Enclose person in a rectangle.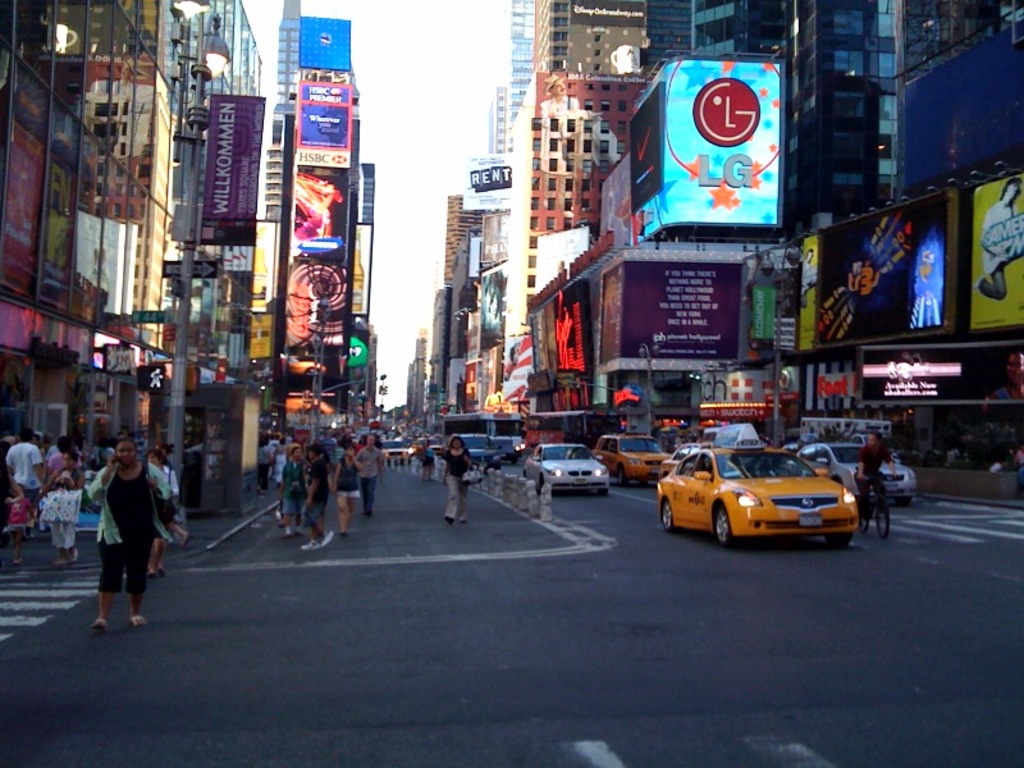
select_region(256, 439, 270, 493).
